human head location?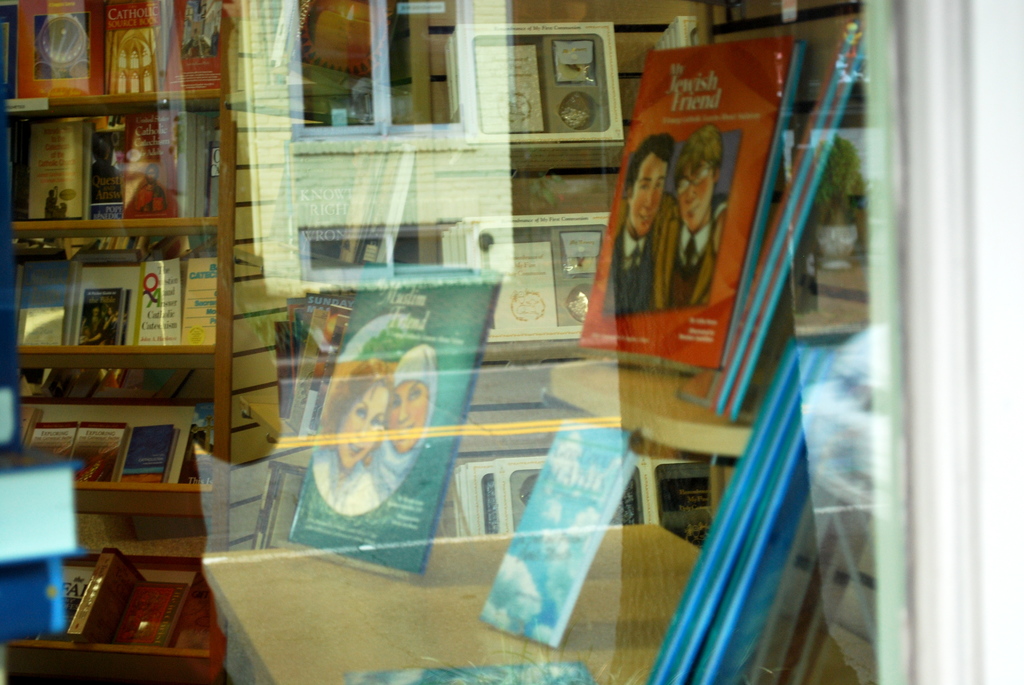
rect(385, 343, 440, 448)
